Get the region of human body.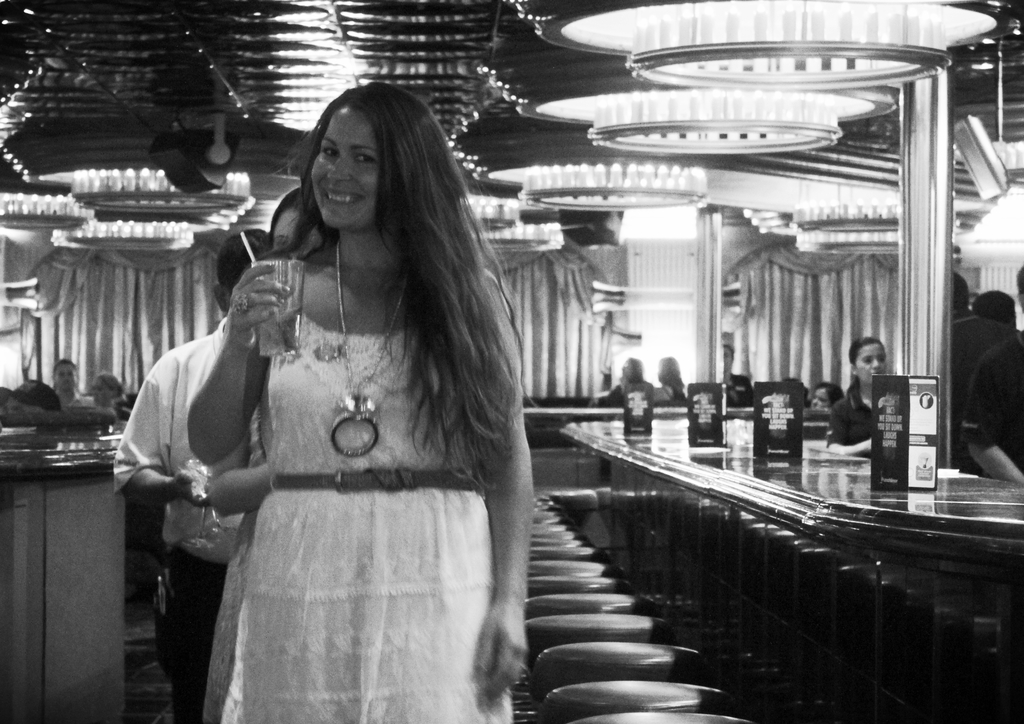
819, 380, 875, 456.
